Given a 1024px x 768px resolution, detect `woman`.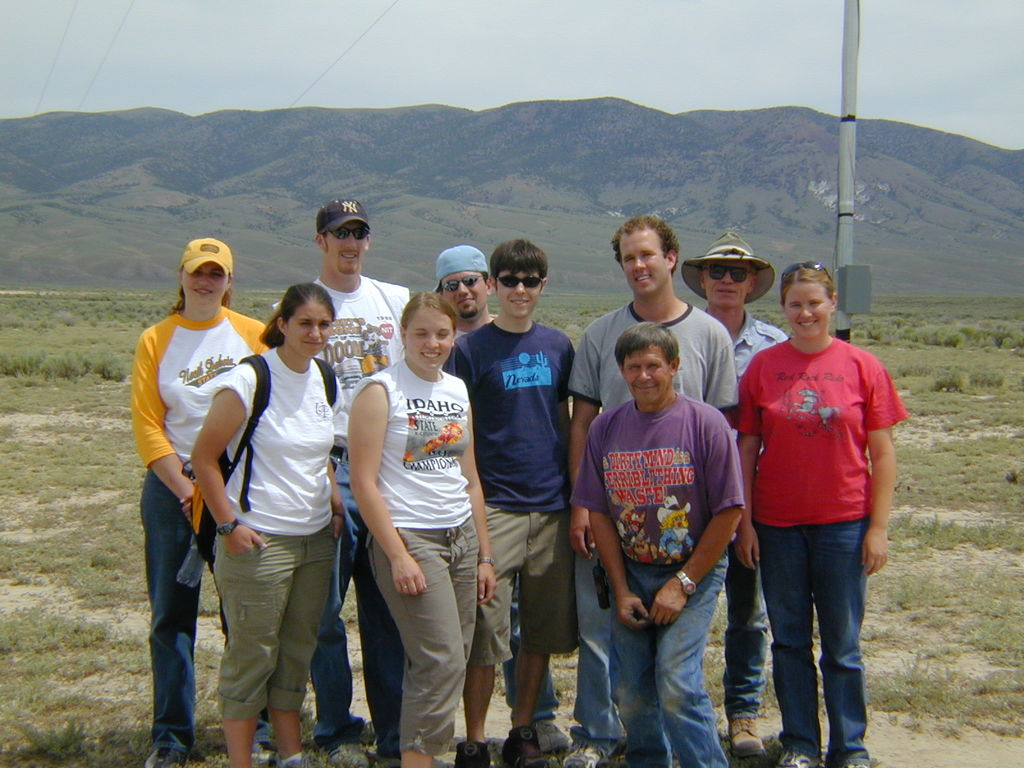
pyautogui.locateOnScreen(189, 282, 345, 767).
